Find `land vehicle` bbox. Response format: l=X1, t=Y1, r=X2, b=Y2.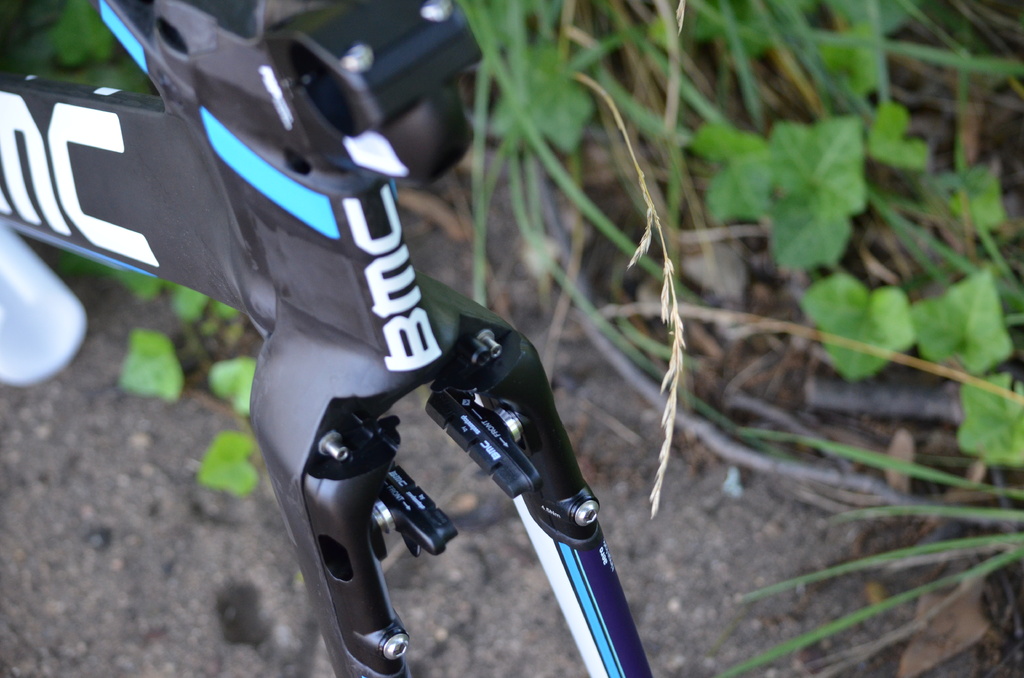
l=0, t=0, r=657, b=677.
